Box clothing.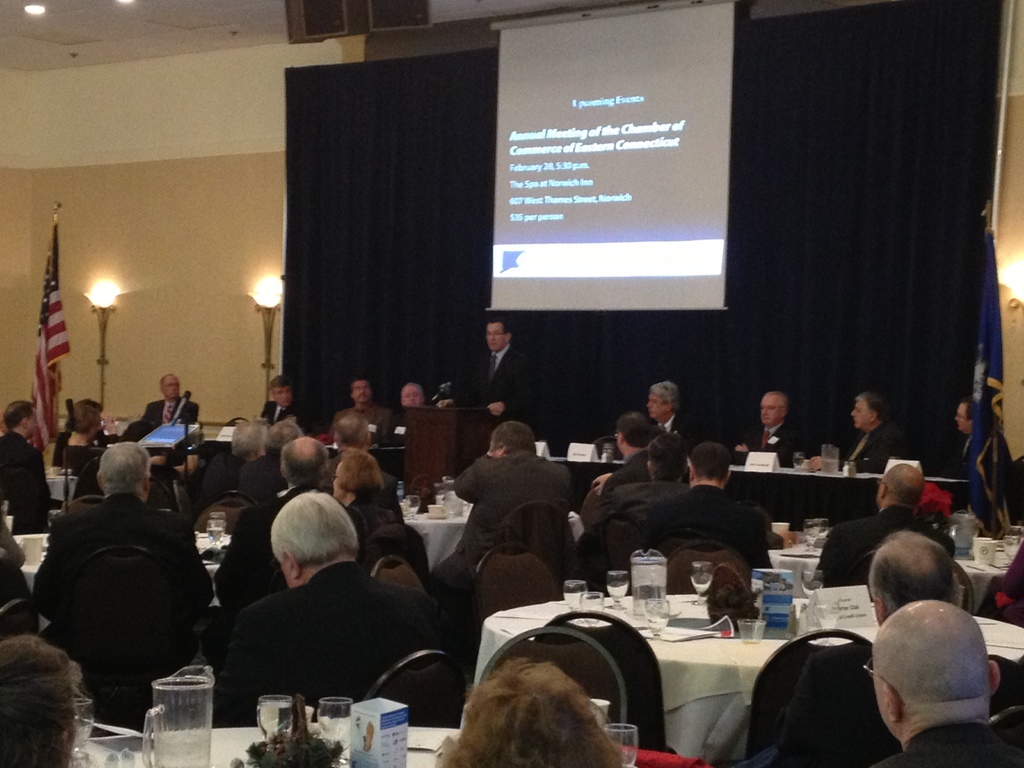
crop(338, 409, 394, 430).
